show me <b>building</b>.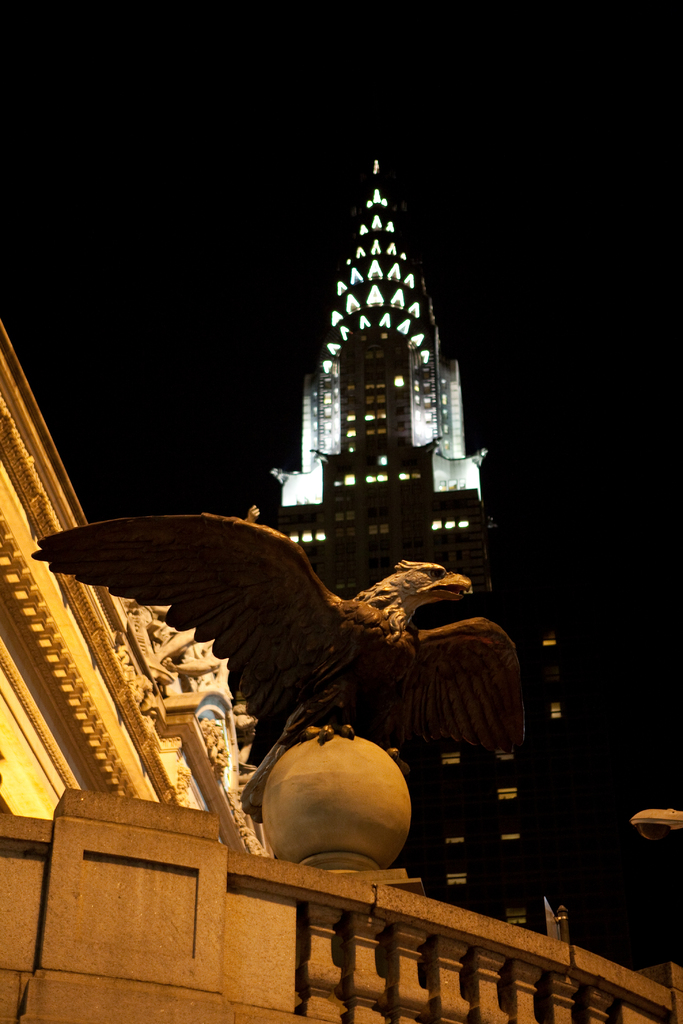
<b>building</b> is here: Rect(265, 161, 547, 935).
